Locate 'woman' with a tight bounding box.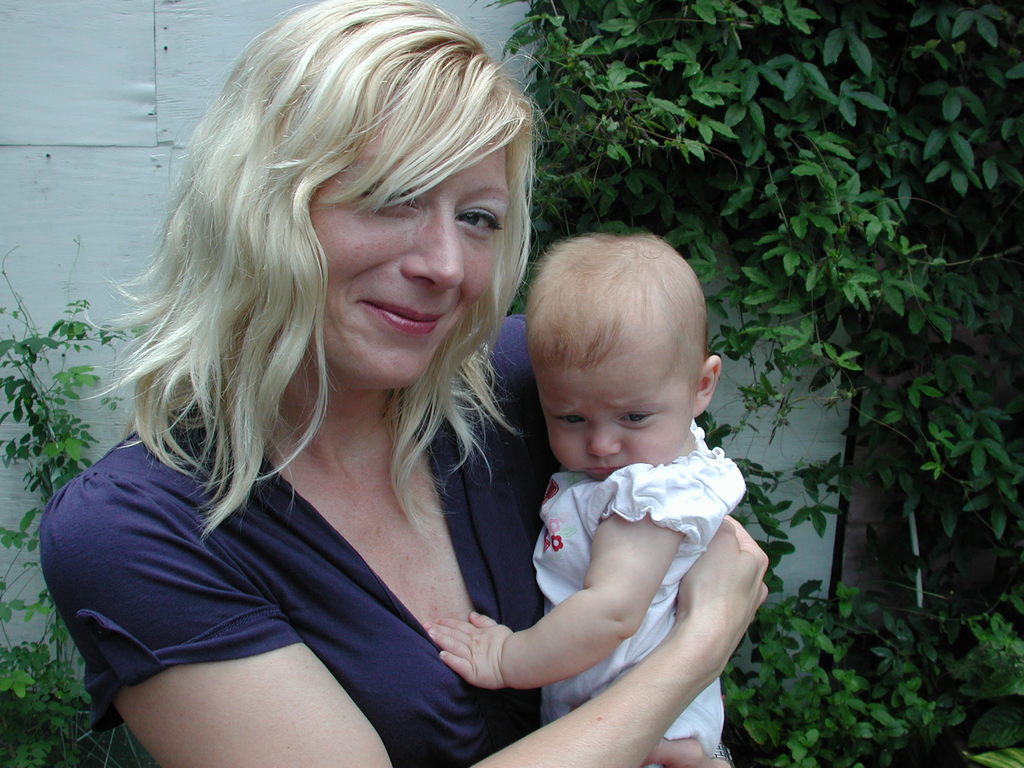
region(145, 102, 554, 760).
